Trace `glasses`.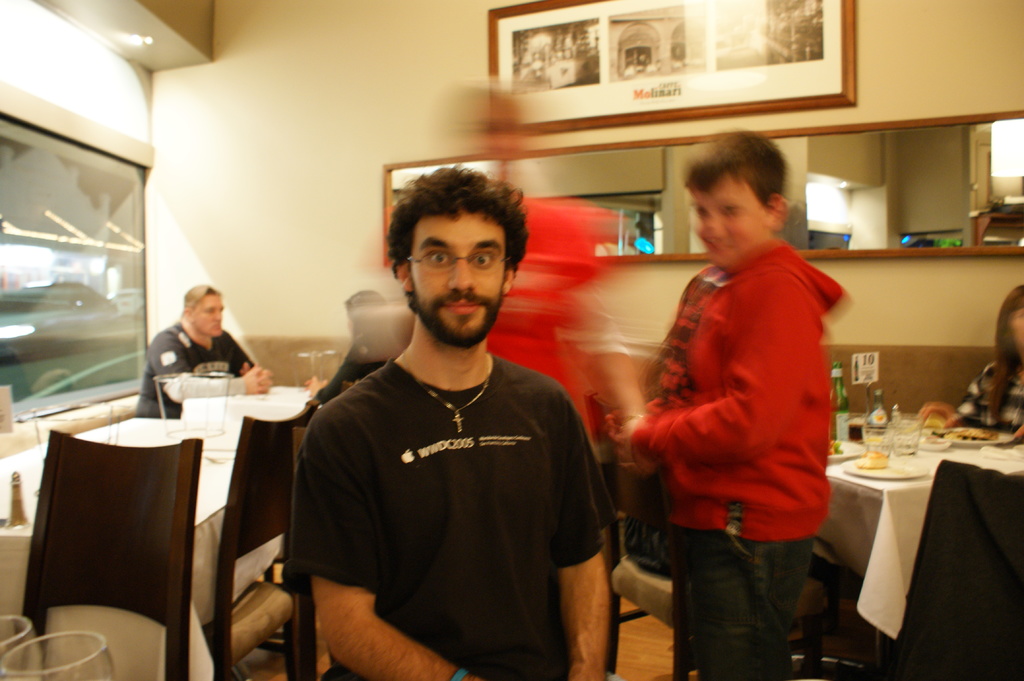
Traced to [403, 245, 509, 271].
